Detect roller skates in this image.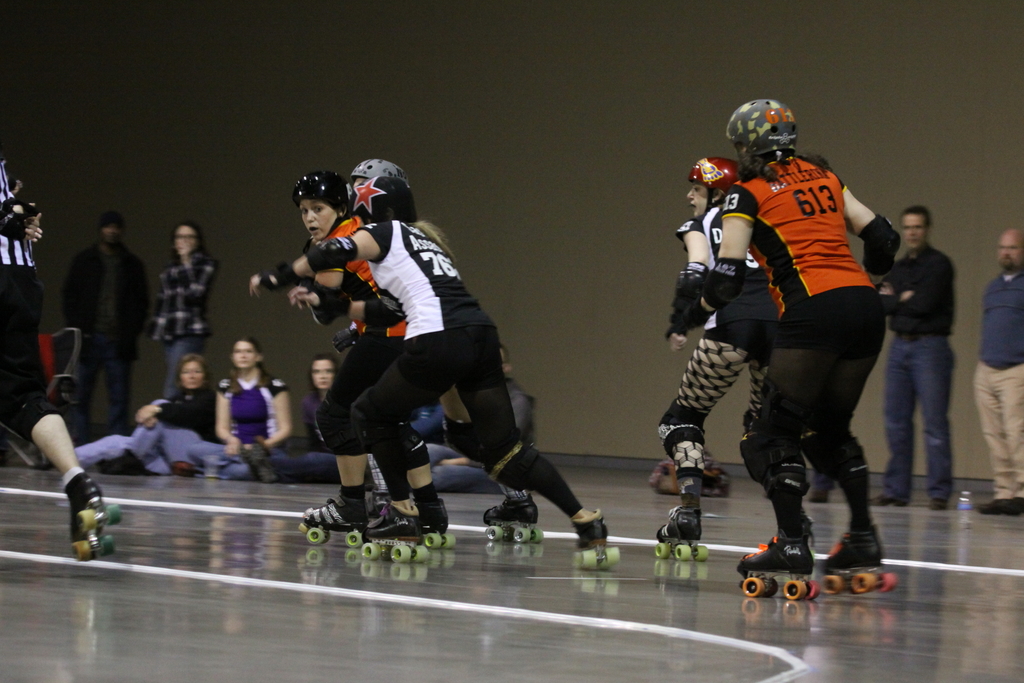
Detection: BBox(733, 520, 819, 605).
